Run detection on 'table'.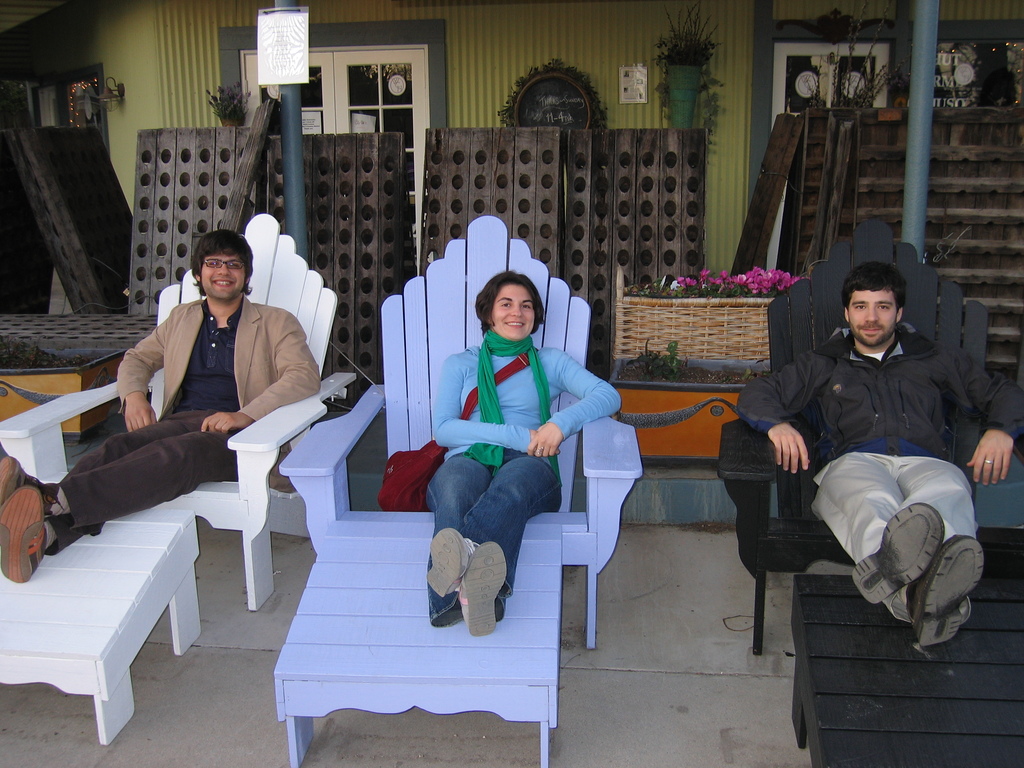
Result: 792,575,1023,765.
